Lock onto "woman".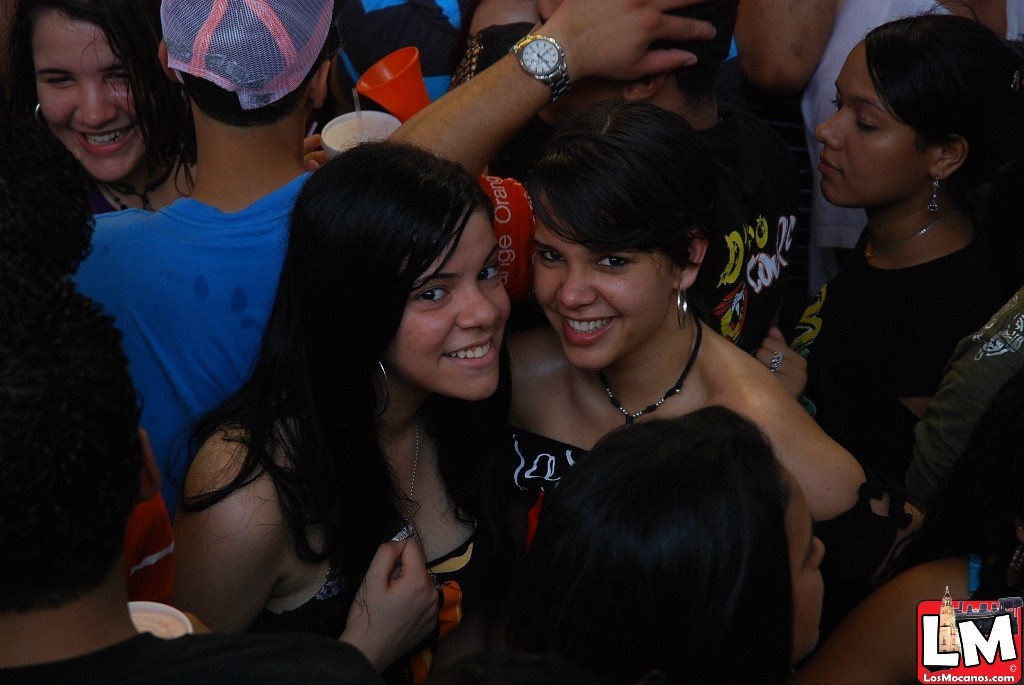
Locked: 0:0:195:212.
